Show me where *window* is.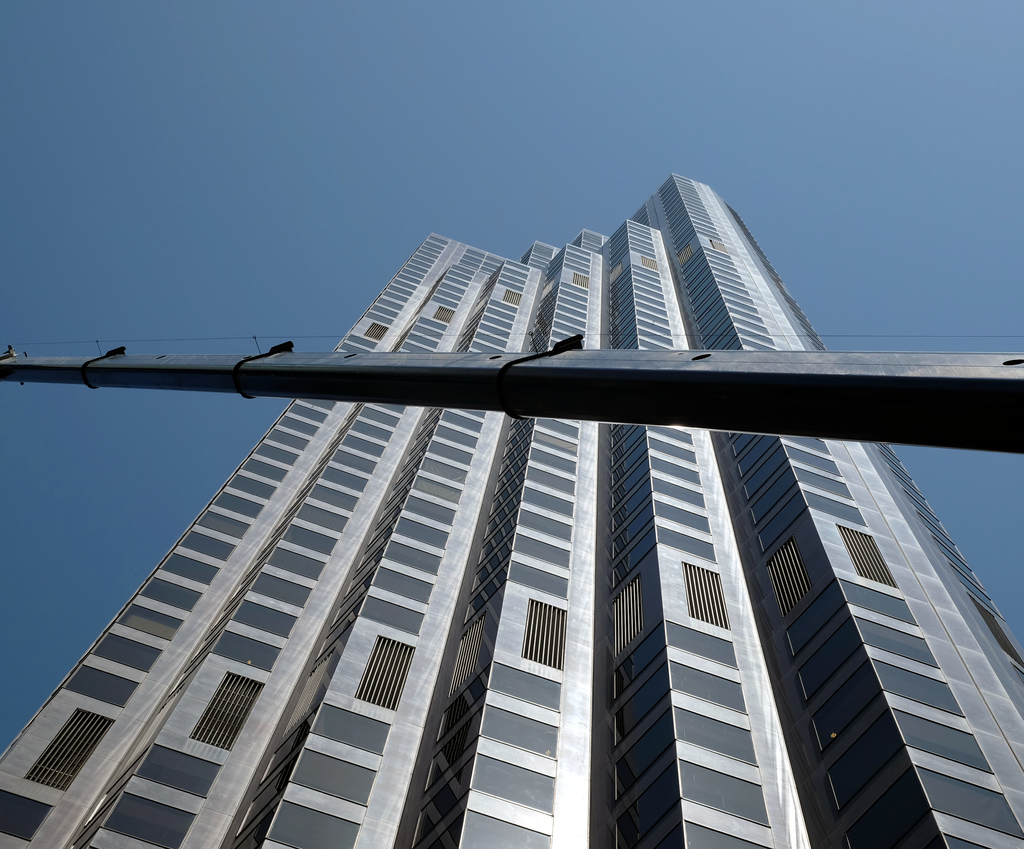
*window* is at BBox(763, 541, 804, 619).
